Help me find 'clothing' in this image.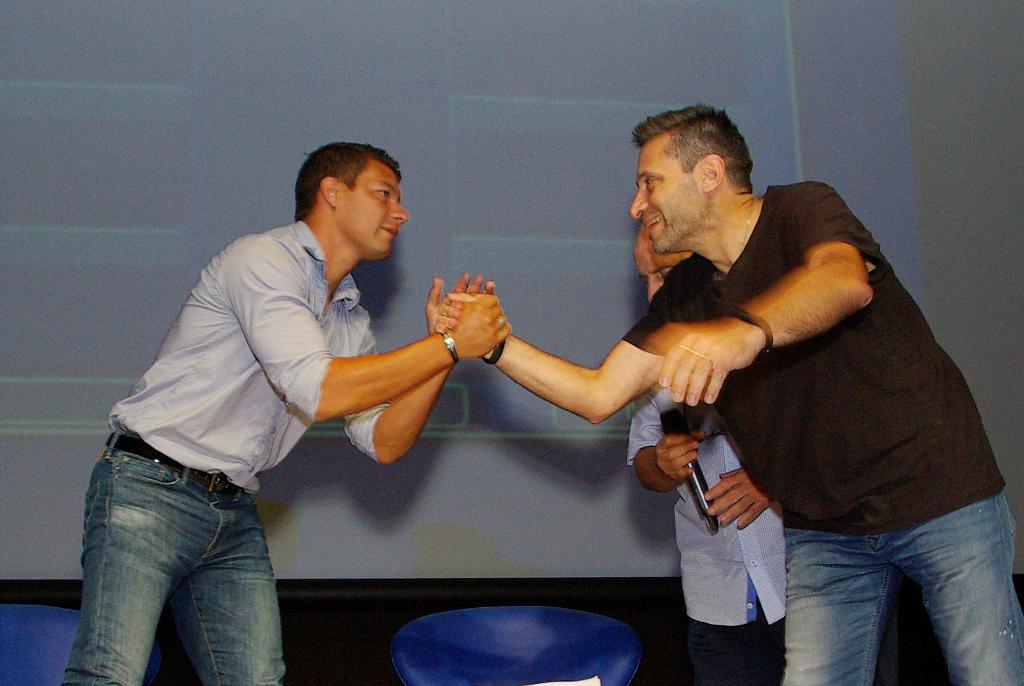
Found it: bbox=[56, 212, 404, 685].
